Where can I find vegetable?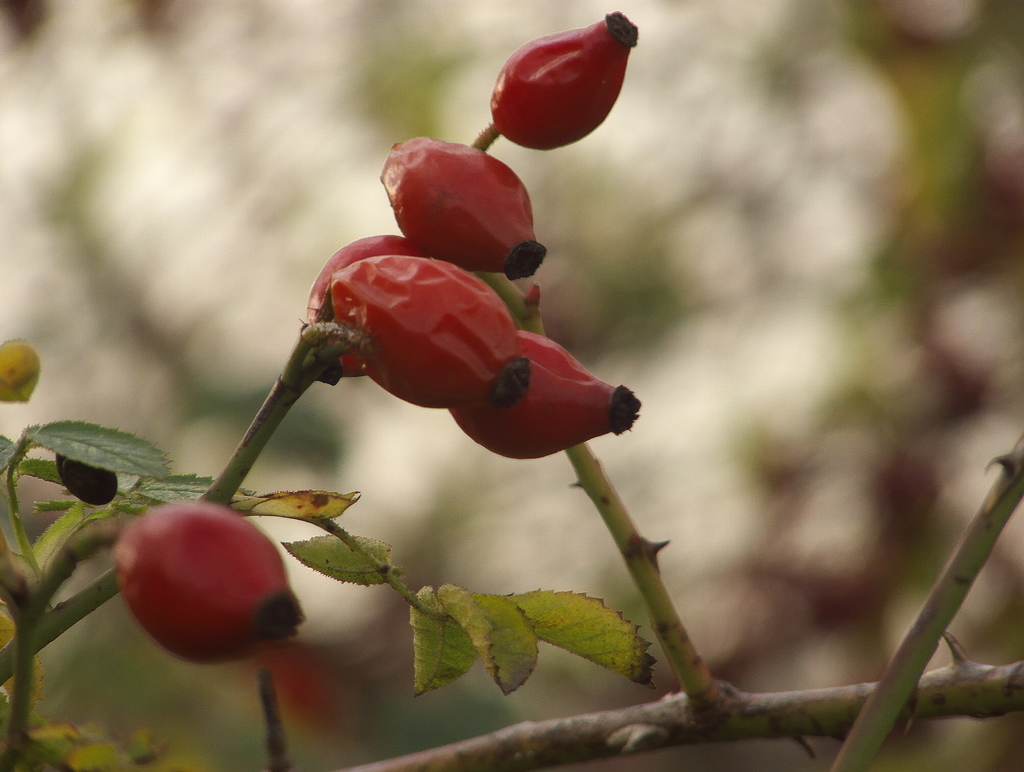
You can find it at {"left": 116, "top": 499, "right": 303, "bottom": 668}.
